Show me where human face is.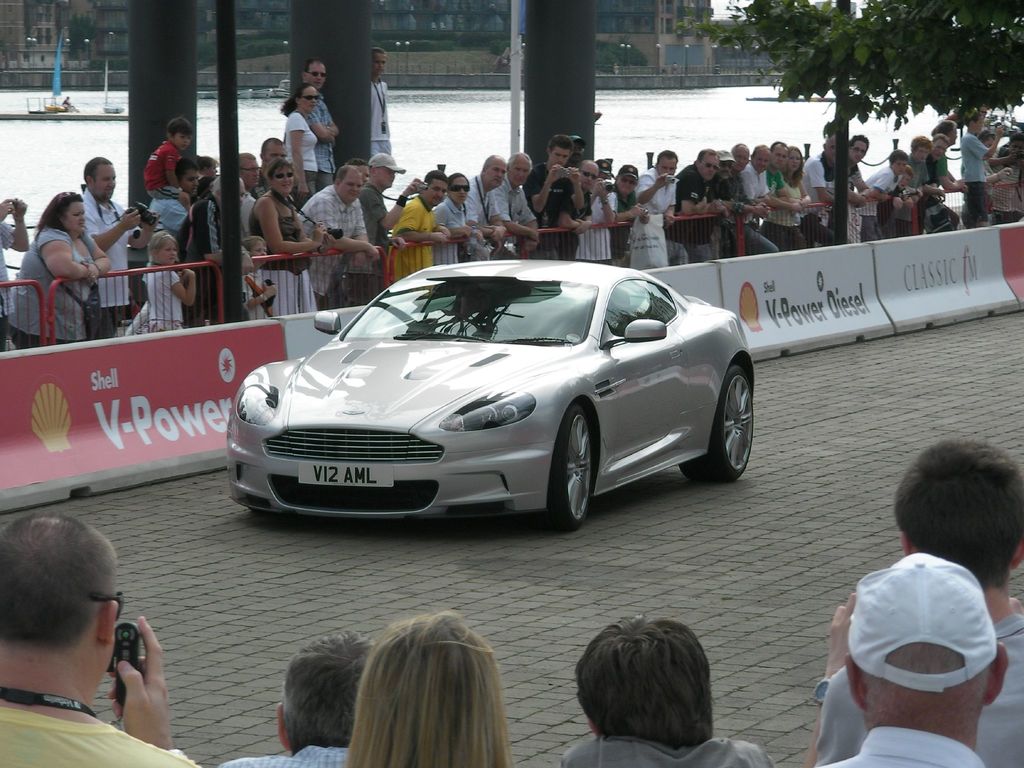
human face is at (787, 145, 799, 173).
